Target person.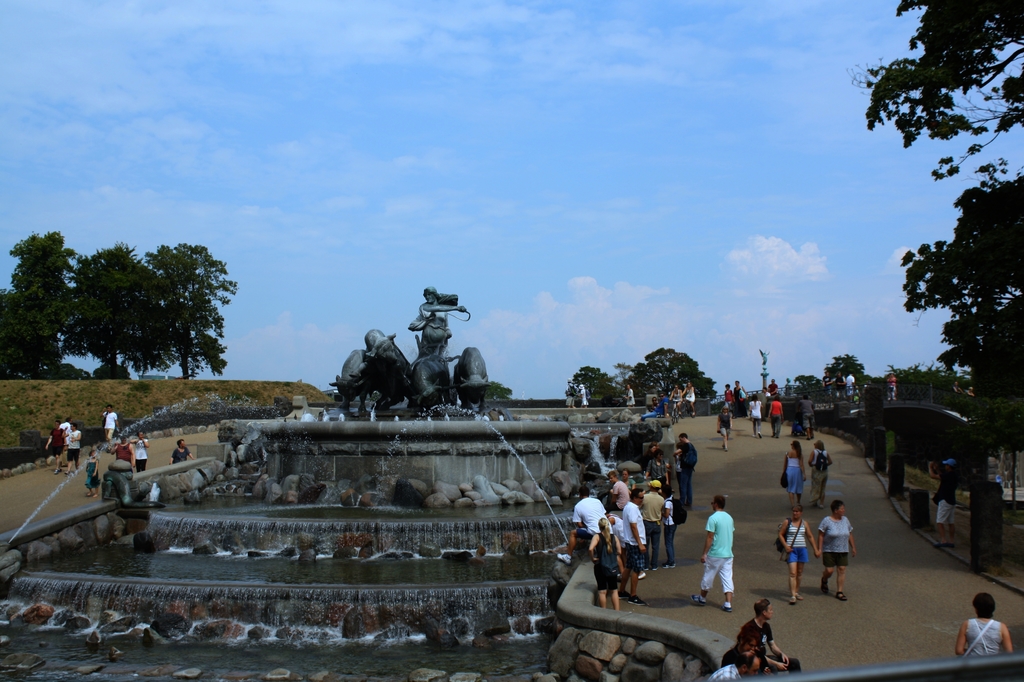
Target region: l=738, t=599, r=804, b=676.
